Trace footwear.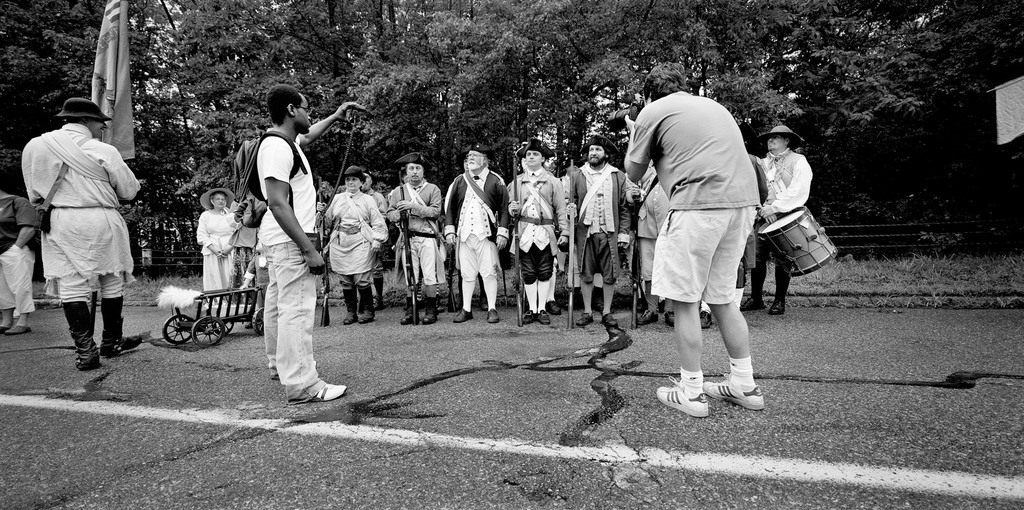
Traced to 536/311/551/325.
